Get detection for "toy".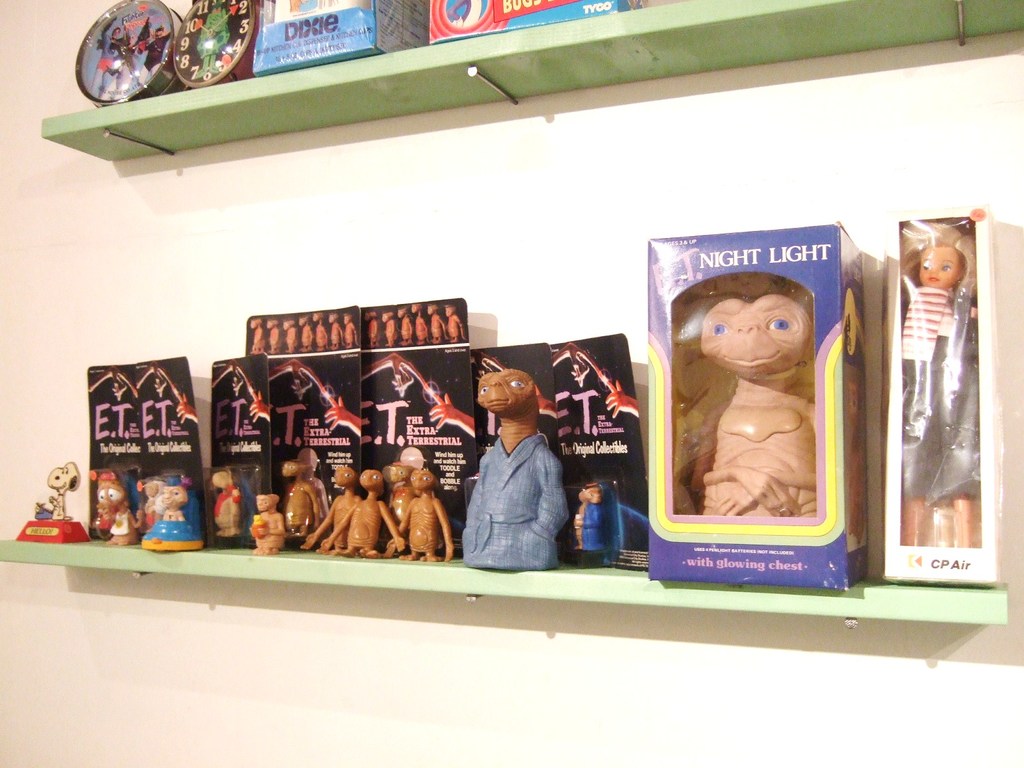
Detection: (left=248, top=489, right=288, bottom=554).
